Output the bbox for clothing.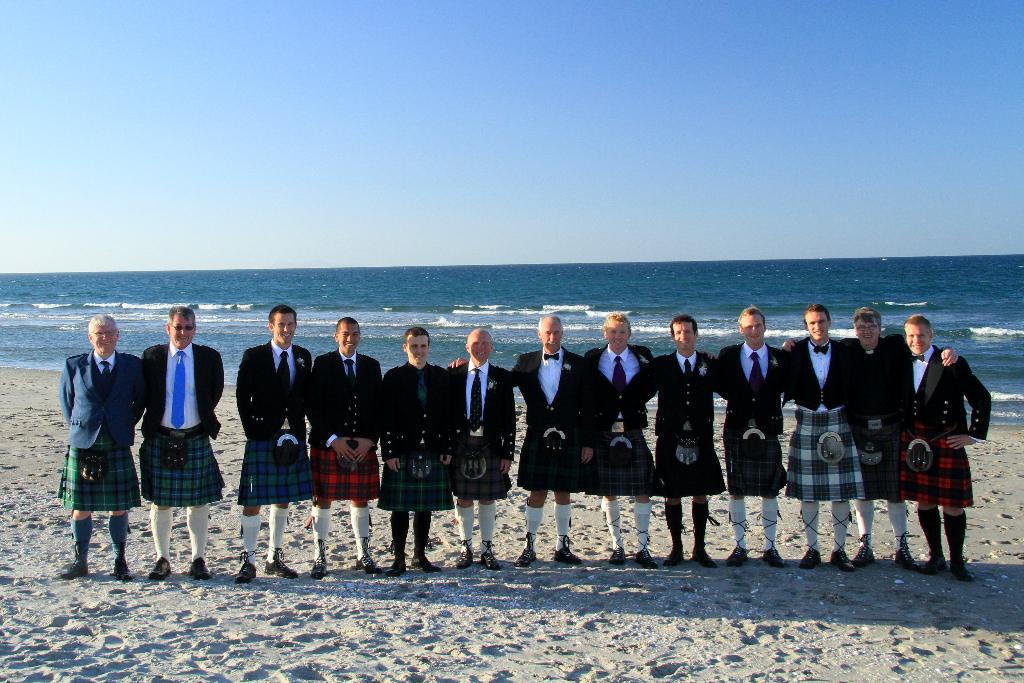
(left=233, top=335, right=314, bottom=559).
